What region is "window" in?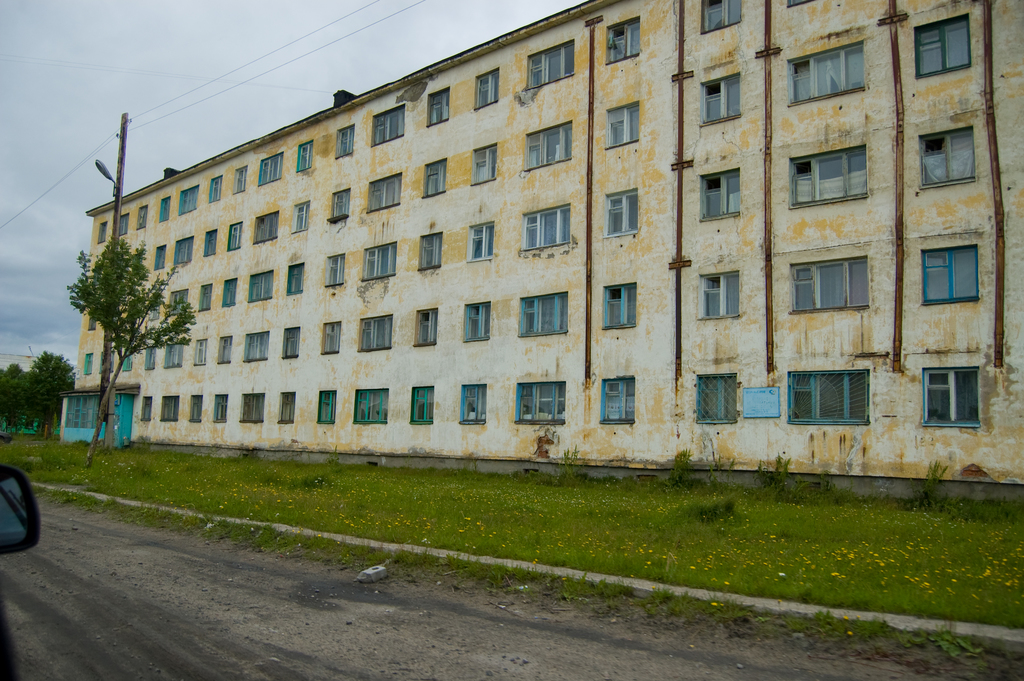
box=[699, 272, 741, 315].
